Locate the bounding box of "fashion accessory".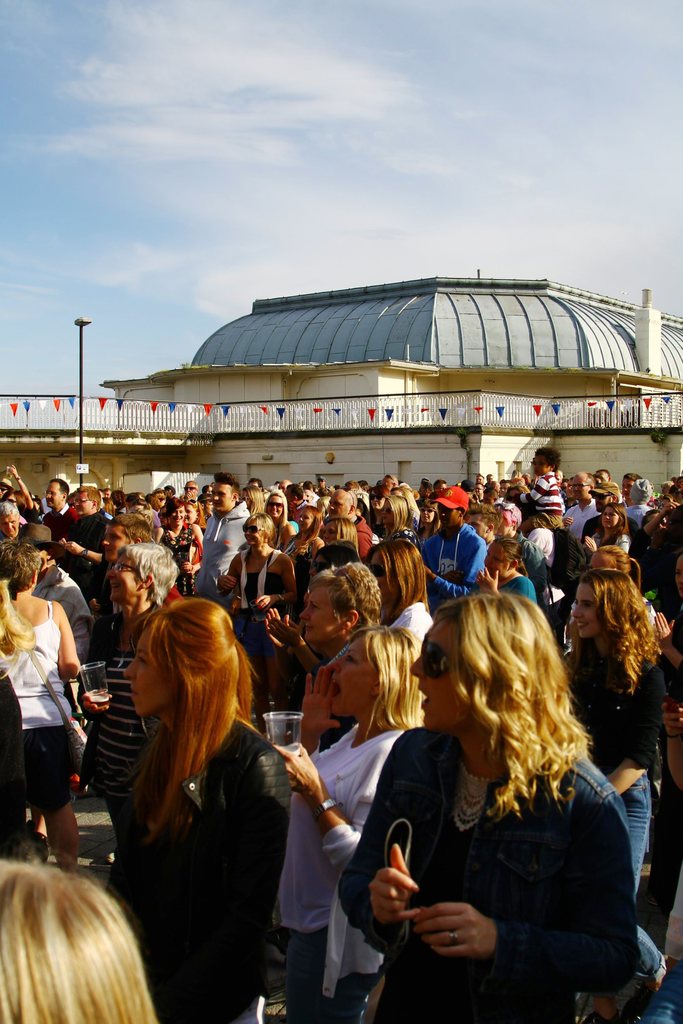
Bounding box: crop(231, 593, 241, 600).
